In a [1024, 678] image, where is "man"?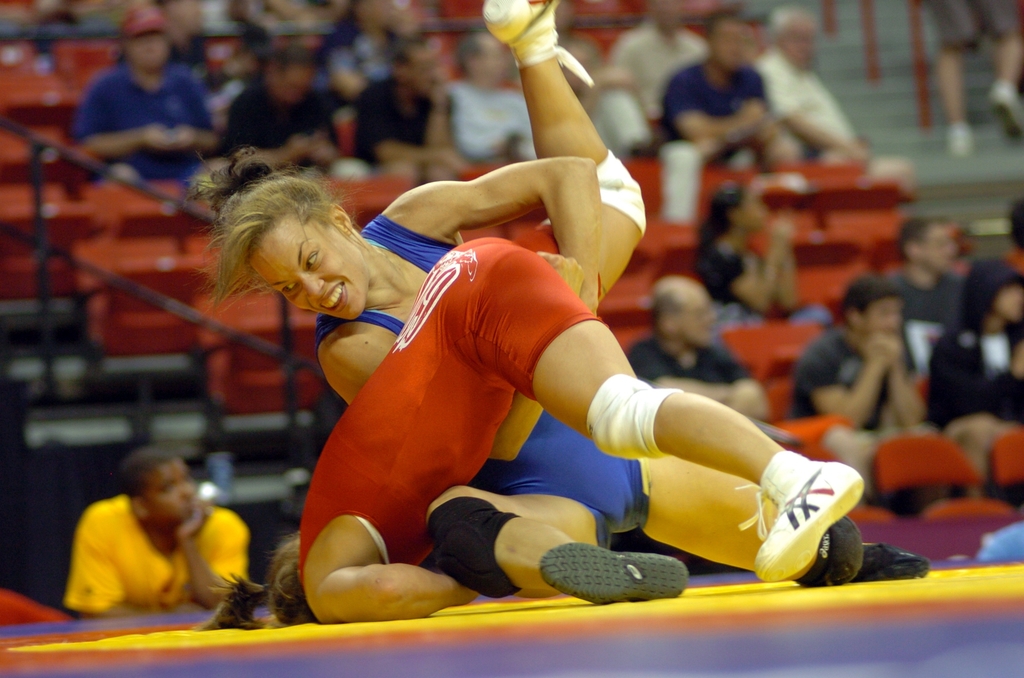
bbox=[49, 449, 242, 634].
